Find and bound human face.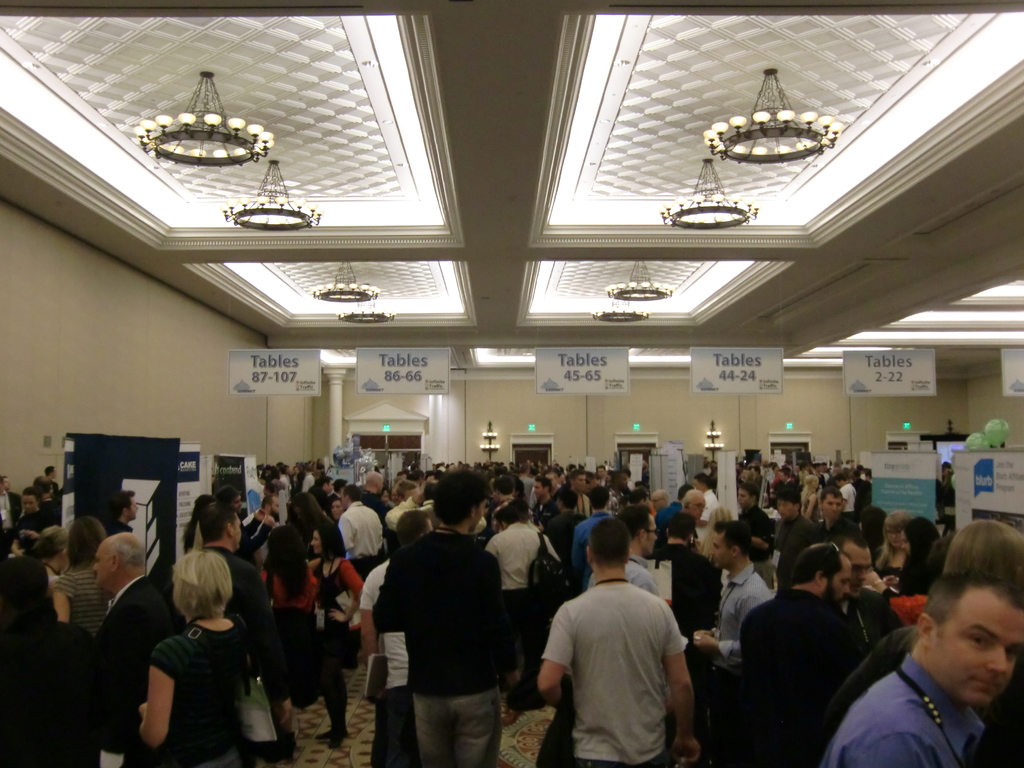
Bound: <bbox>840, 547, 874, 594</bbox>.
